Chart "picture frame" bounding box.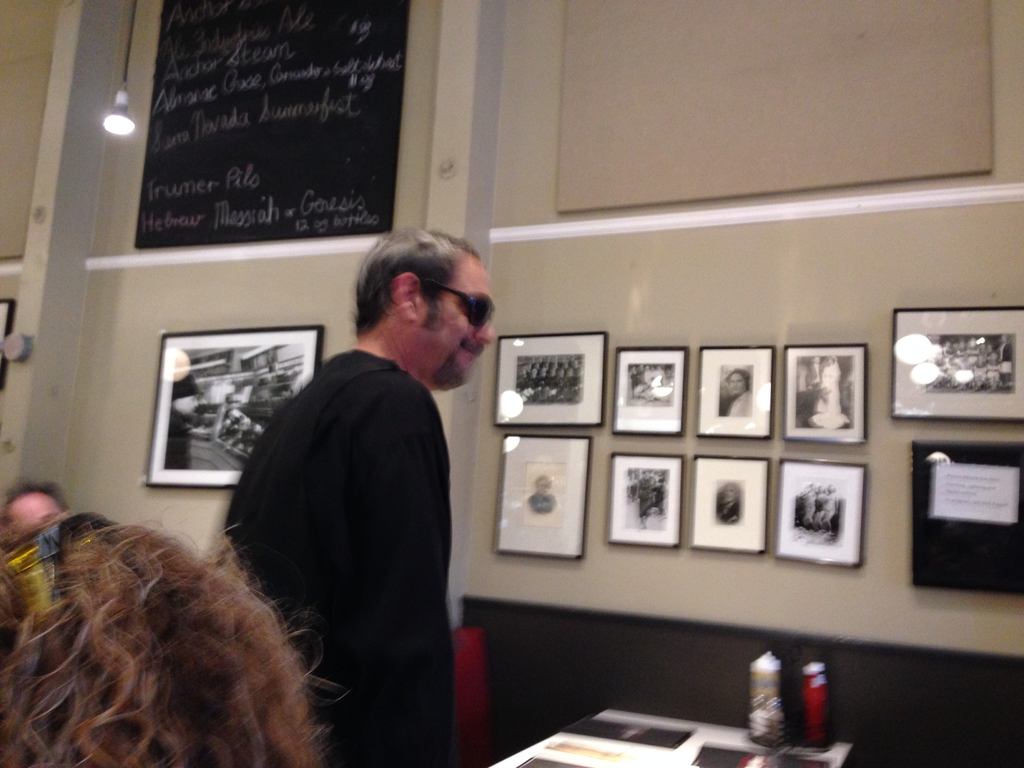
Charted: rect(608, 452, 685, 543).
